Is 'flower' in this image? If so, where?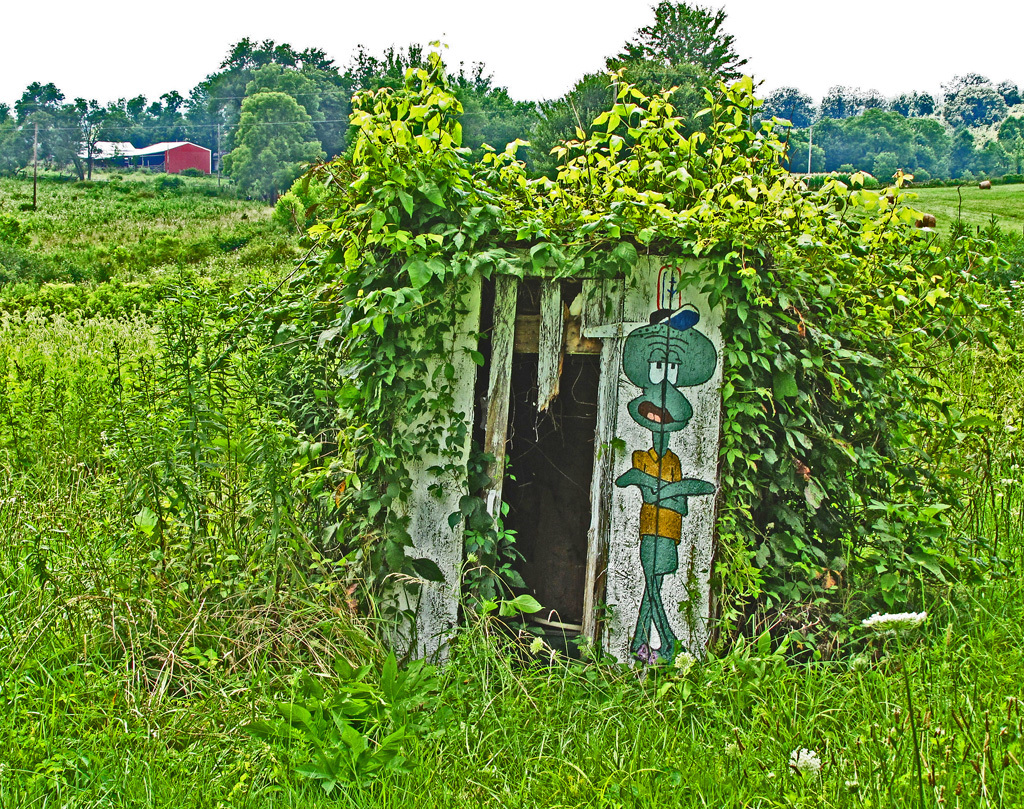
Yes, at rect(860, 607, 922, 632).
